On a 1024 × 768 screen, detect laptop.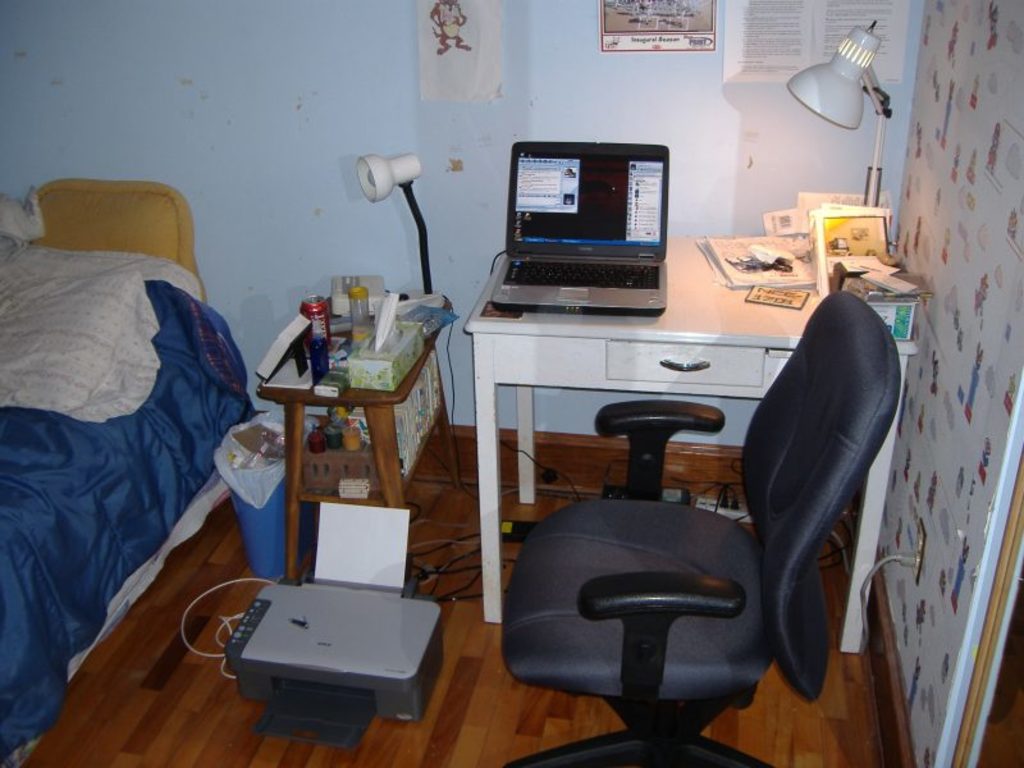
[x1=485, y1=128, x2=671, y2=325].
